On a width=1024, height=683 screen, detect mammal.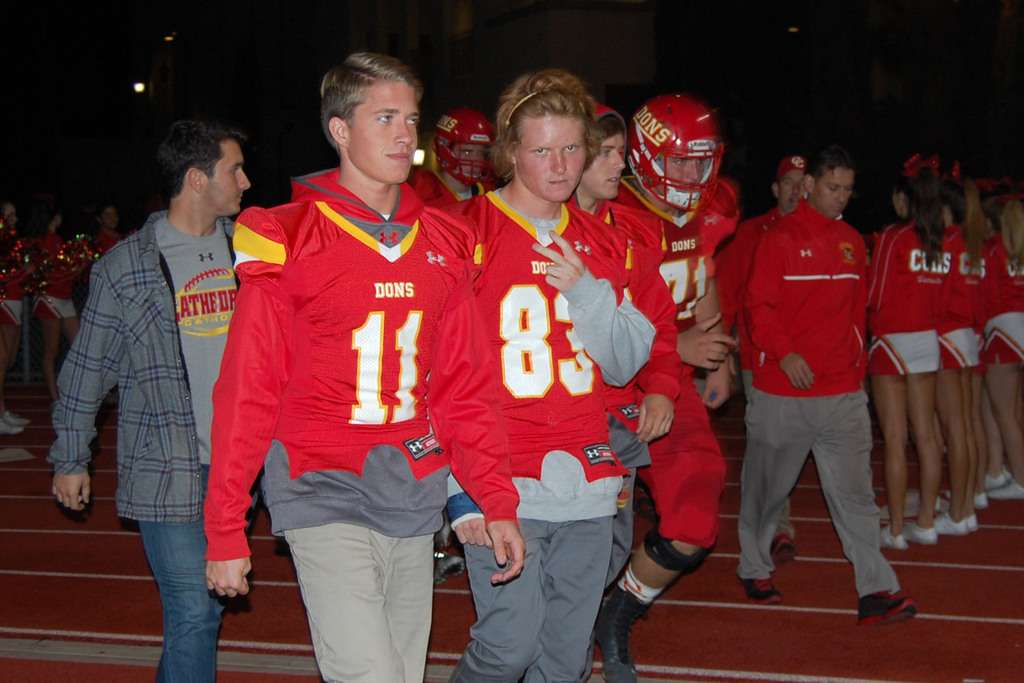
<box>433,104,499,197</box>.
